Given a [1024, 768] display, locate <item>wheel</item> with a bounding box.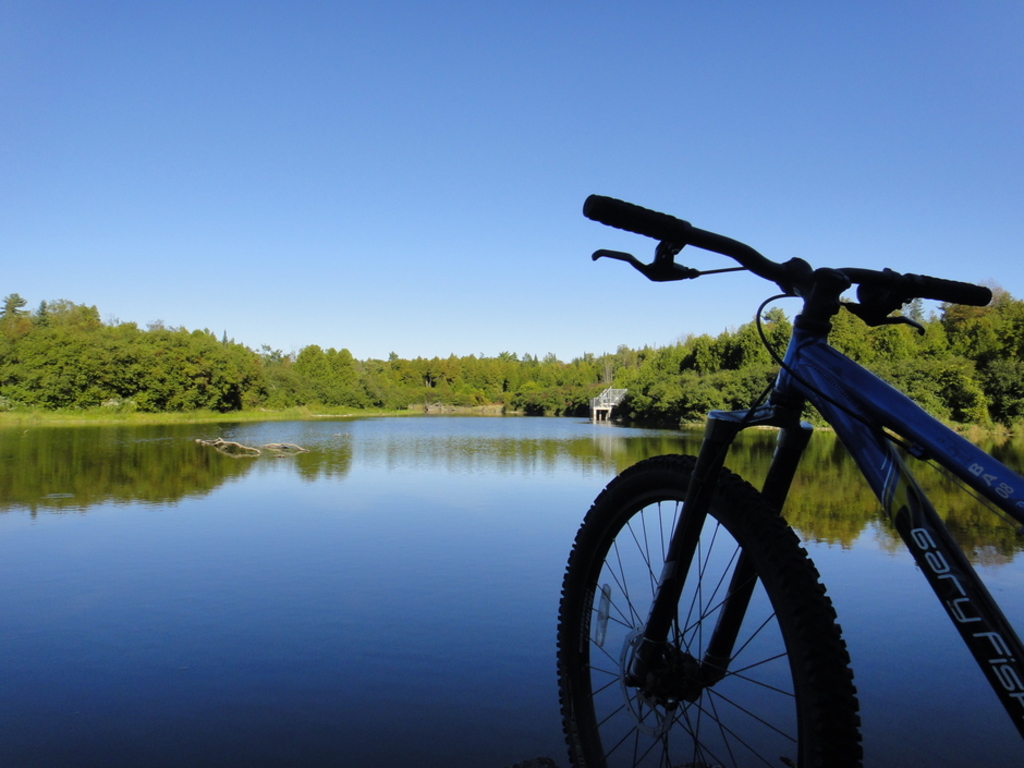
Located: [x1=546, y1=451, x2=866, y2=767].
